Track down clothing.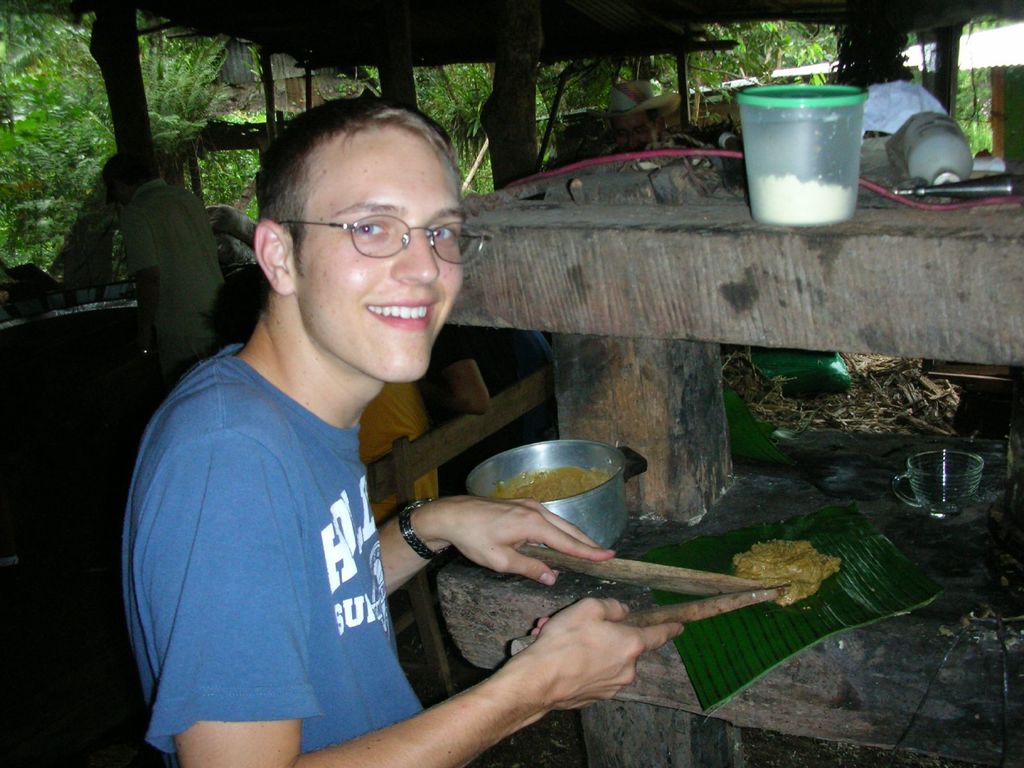
Tracked to x1=124 y1=342 x2=422 y2=767.
